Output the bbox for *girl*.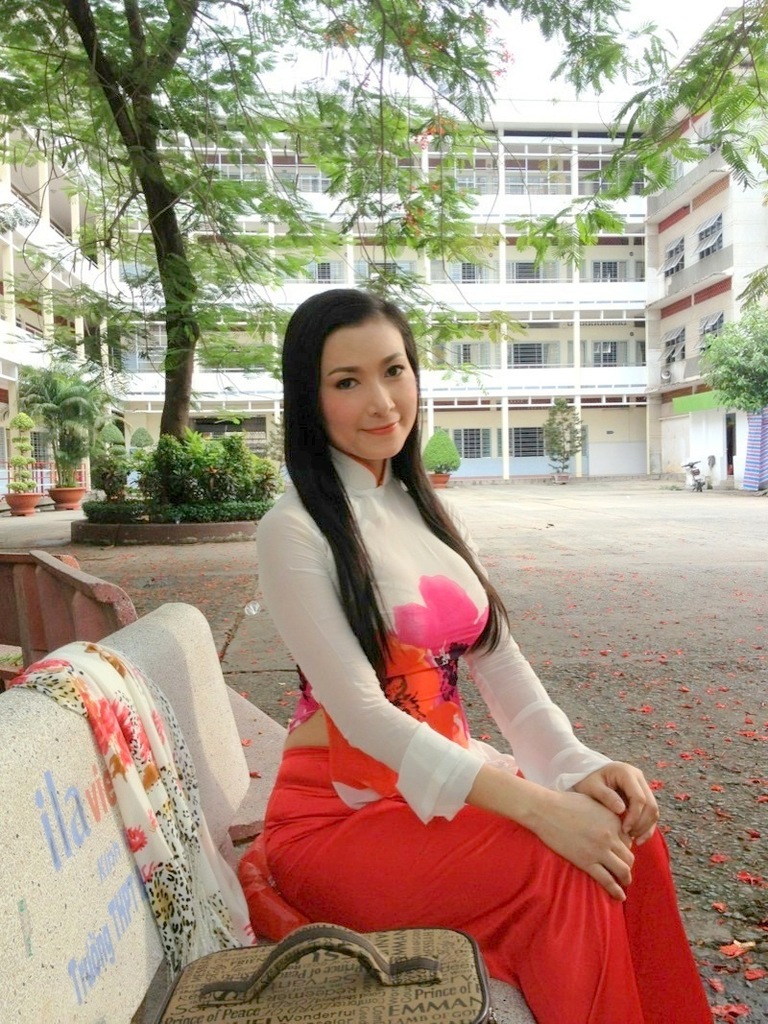
{"x1": 260, "y1": 289, "x2": 709, "y2": 1023}.
